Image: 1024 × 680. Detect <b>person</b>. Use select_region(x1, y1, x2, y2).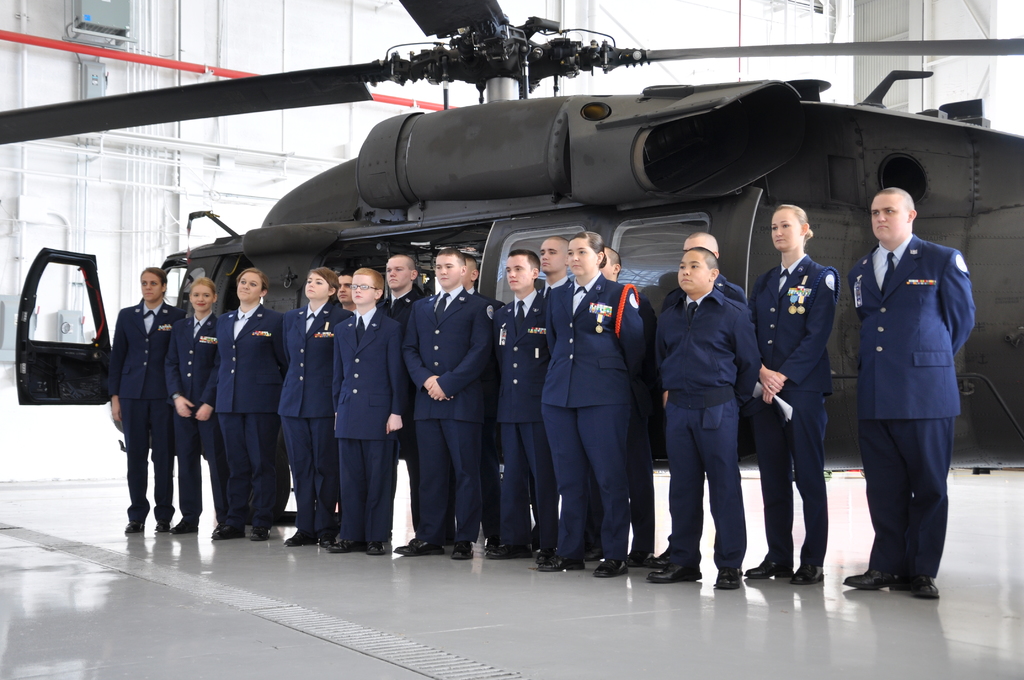
select_region(108, 264, 190, 532).
